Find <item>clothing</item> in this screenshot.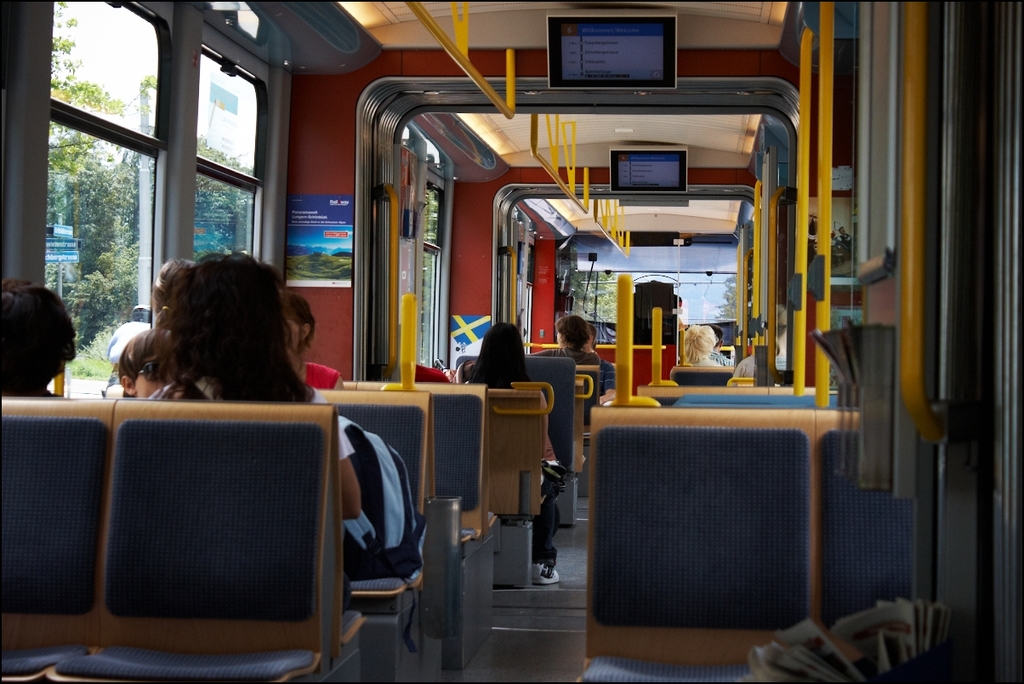
The bounding box for <item>clothing</item> is l=300, t=356, r=333, b=391.
